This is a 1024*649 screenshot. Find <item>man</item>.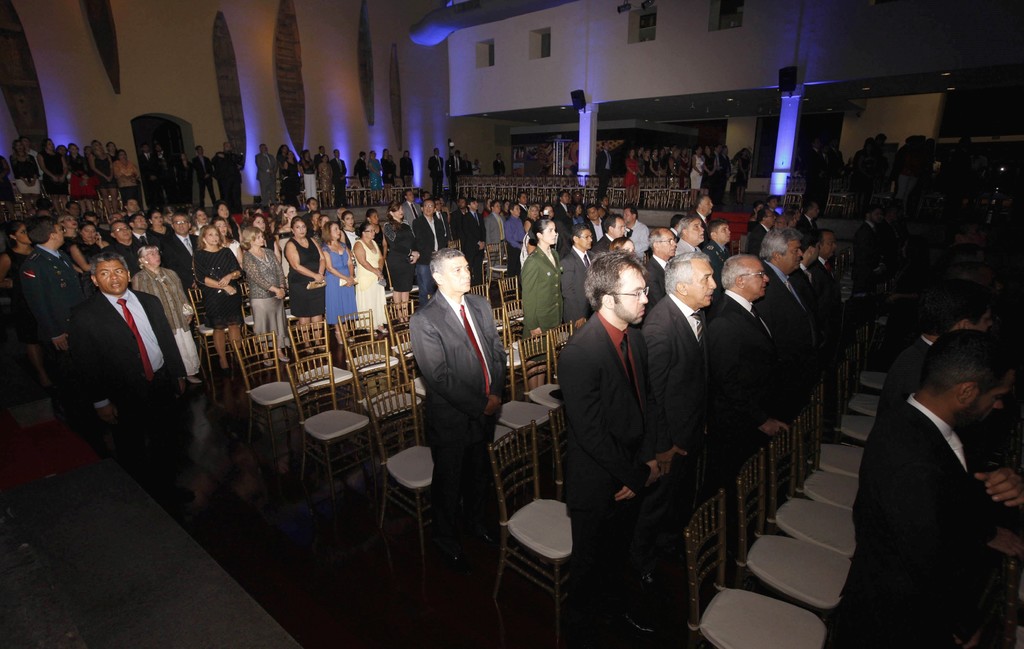
Bounding box: Rect(454, 196, 468, 249).
